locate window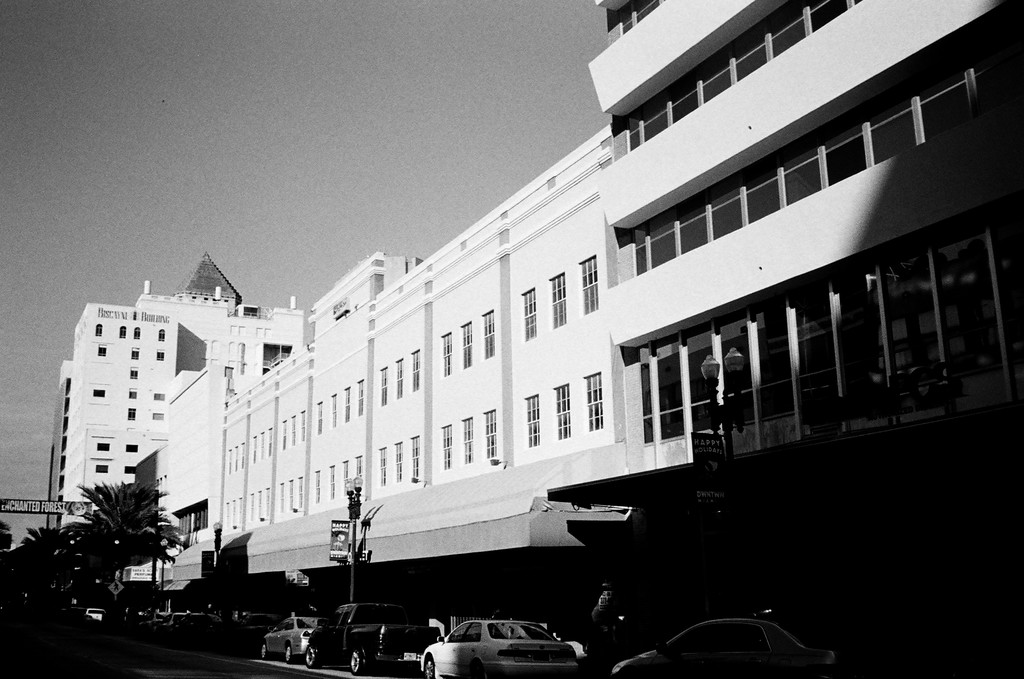
Rect(523, 394, 539, 447)
